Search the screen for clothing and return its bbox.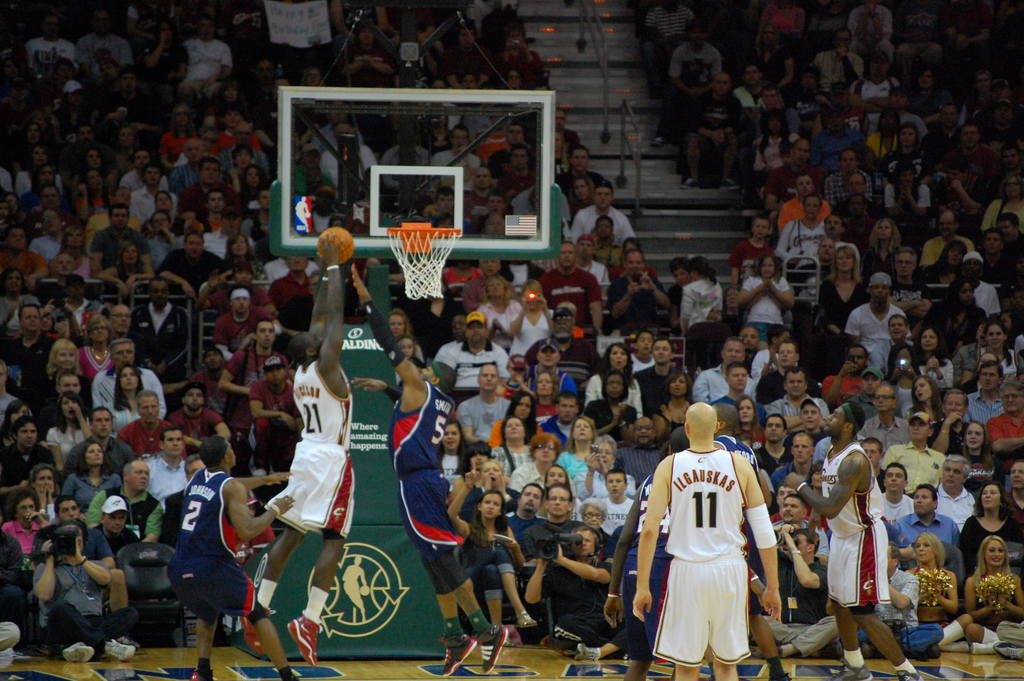
Found: 147/452/189/500.
